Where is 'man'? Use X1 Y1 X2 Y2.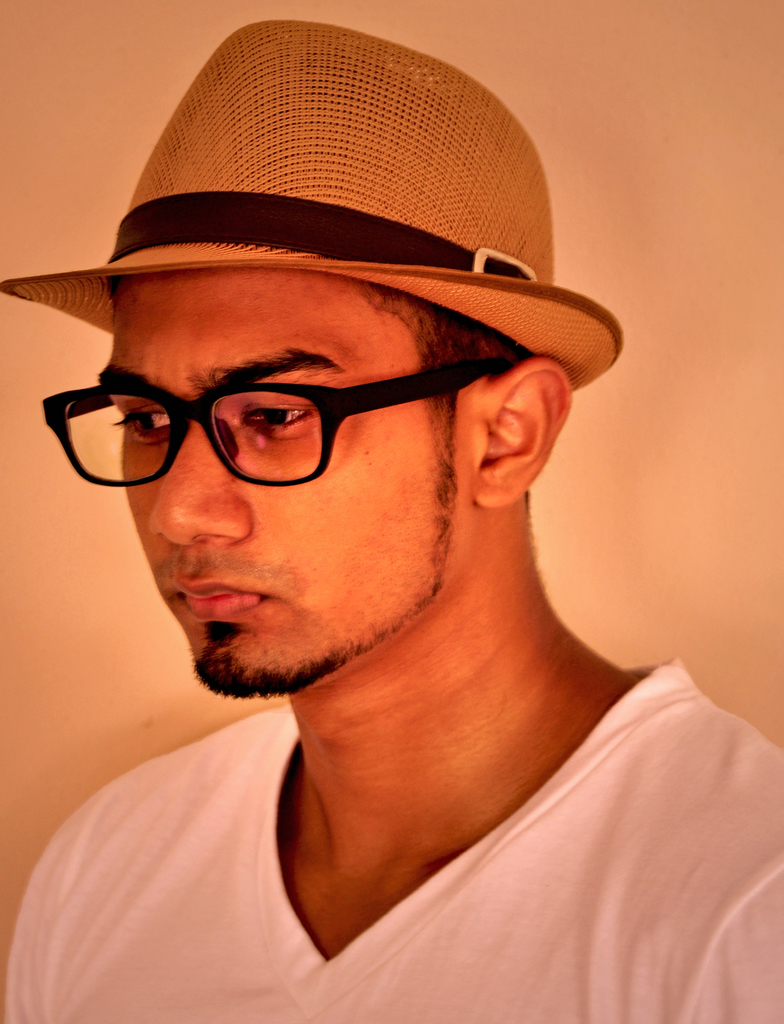
1 20 783 1021.
